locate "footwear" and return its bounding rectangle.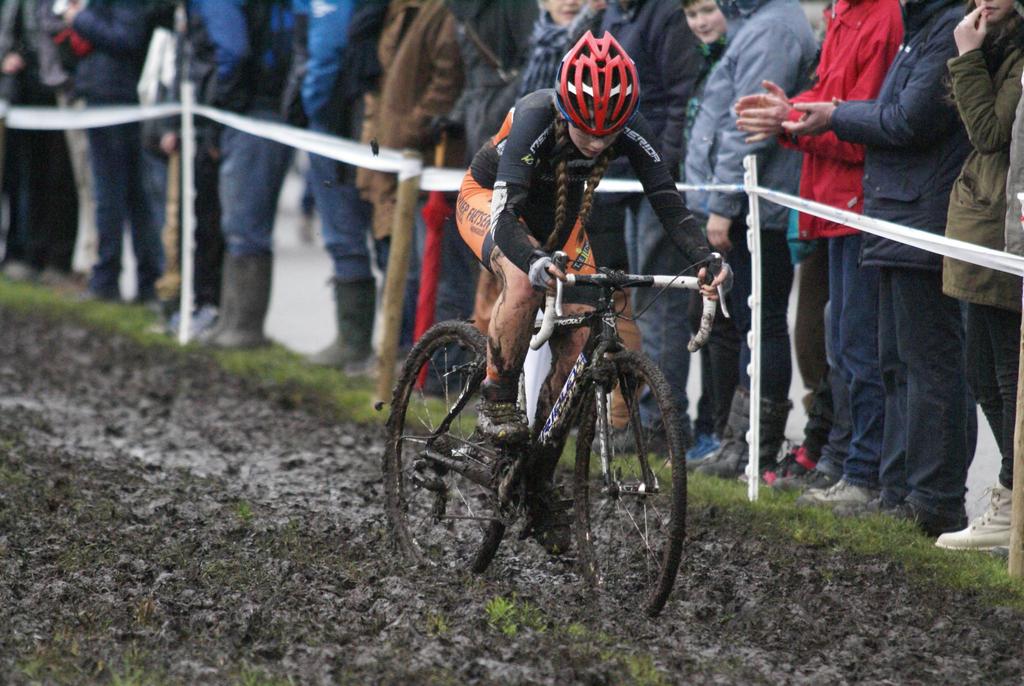
region(314, 279, 392, 370).
